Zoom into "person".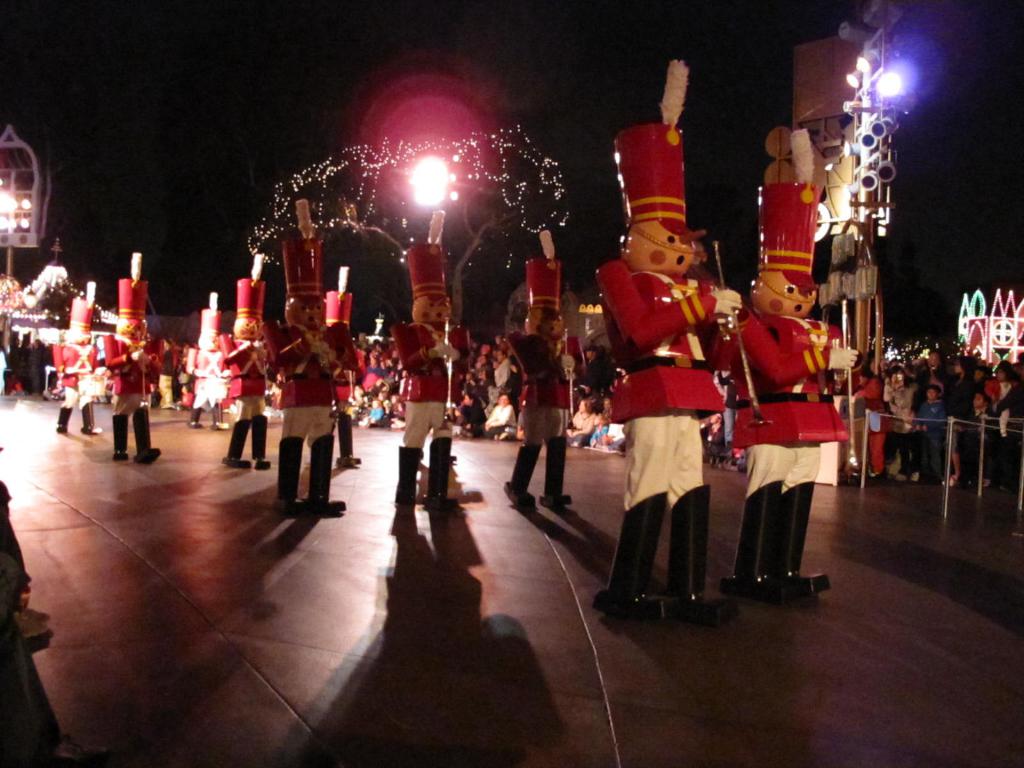
Zoom target: {"left": 186, "top": 328, "right": 228, "bottom": 434}.
